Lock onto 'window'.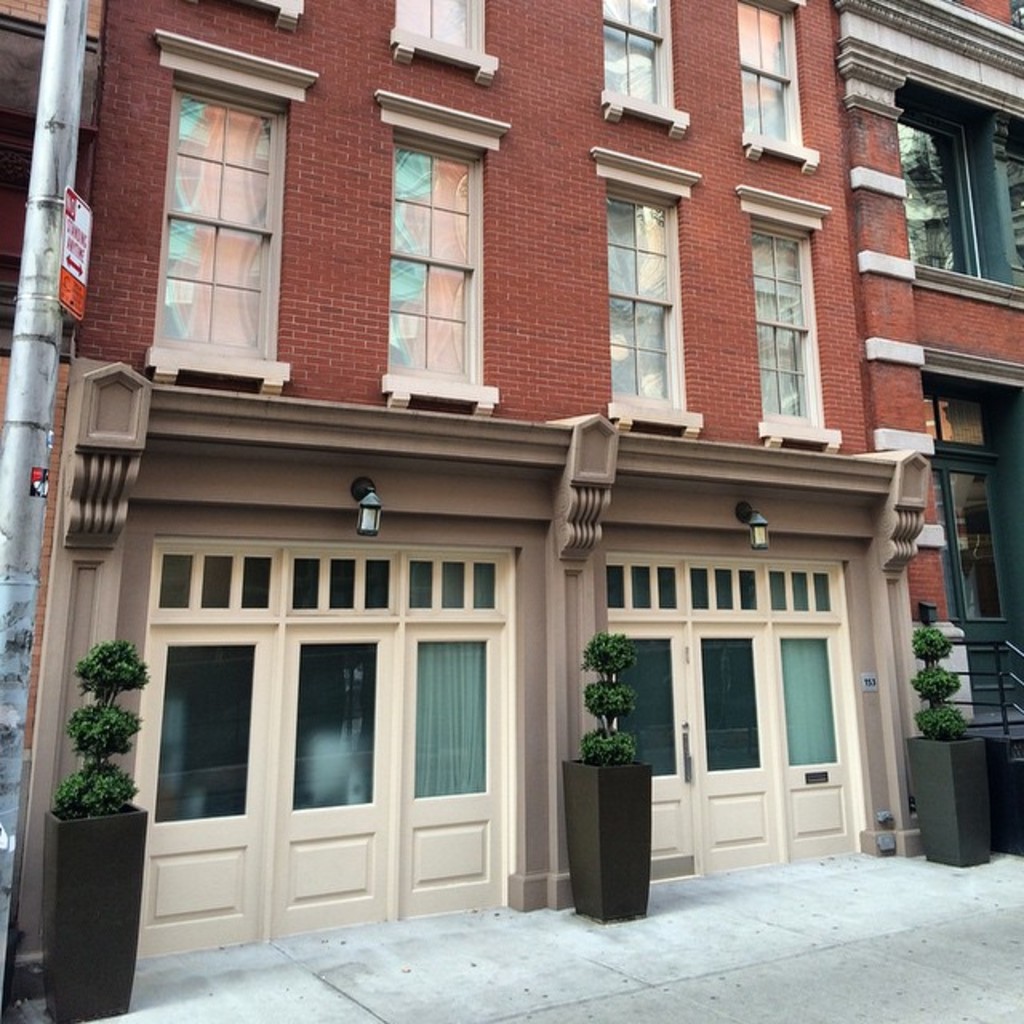
Locked: {"x1": 398, "y1": 0, "x2": 480, "y2": 67}.
